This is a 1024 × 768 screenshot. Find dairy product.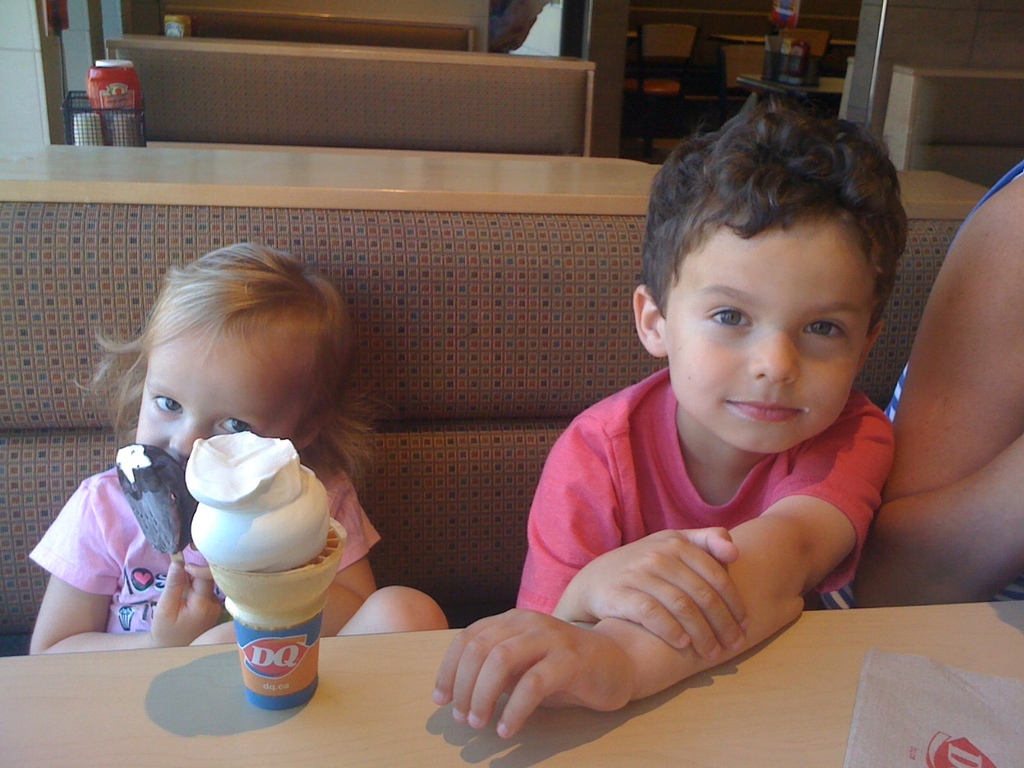
Bounding box: left=109, top=446, right=189, bottom=558.
